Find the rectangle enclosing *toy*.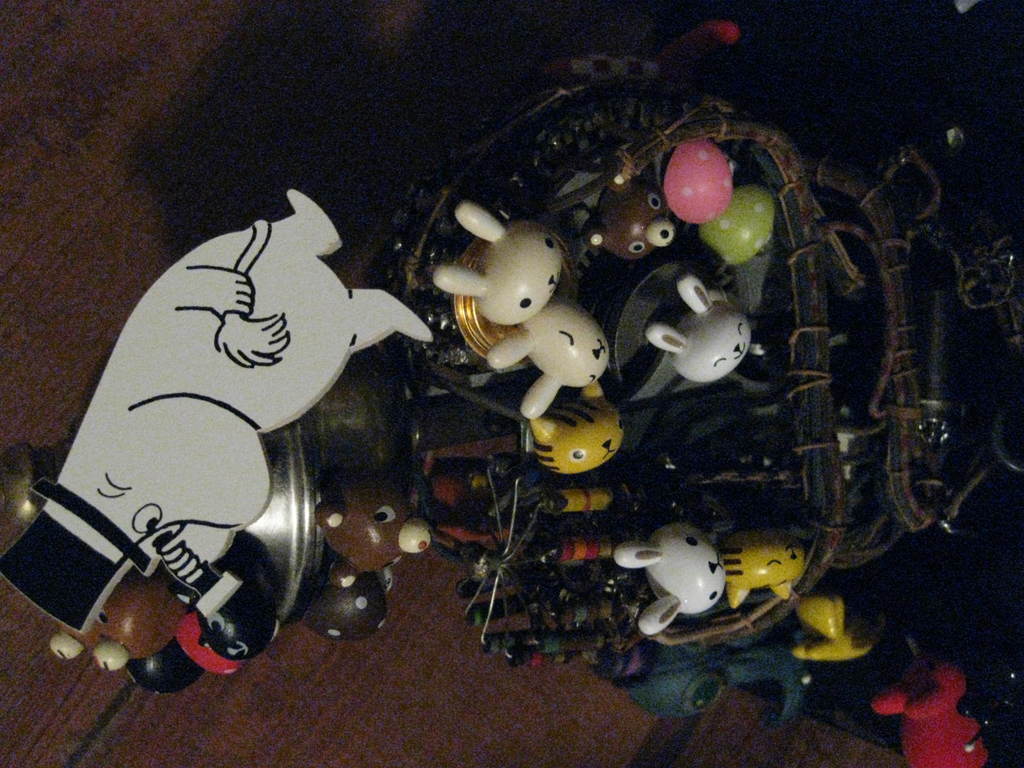
[613,527,727,634].
